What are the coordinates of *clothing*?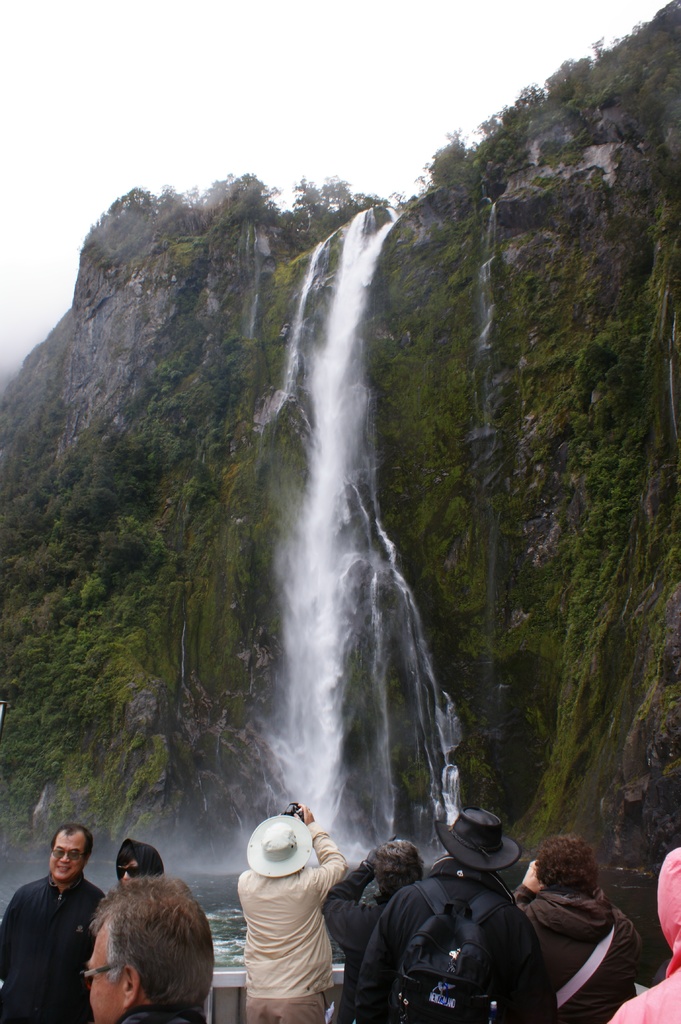
detection(0, 865, 110, 1020).
